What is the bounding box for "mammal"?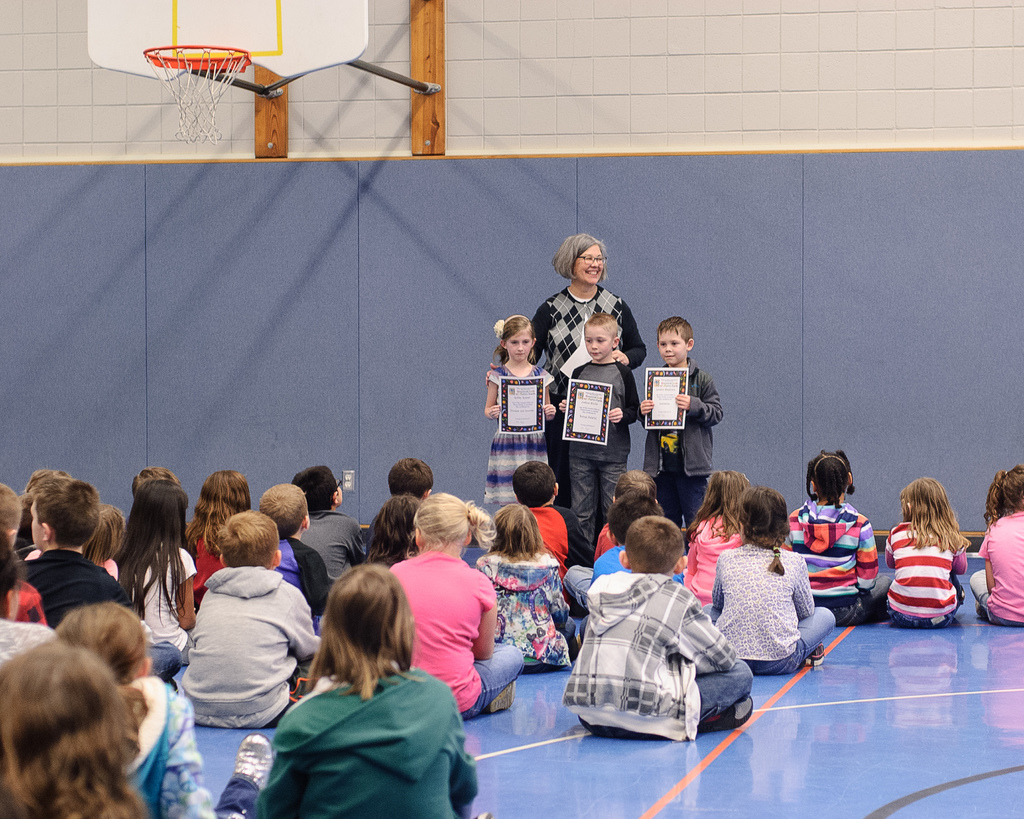
box(132, 464, 175, 500).
